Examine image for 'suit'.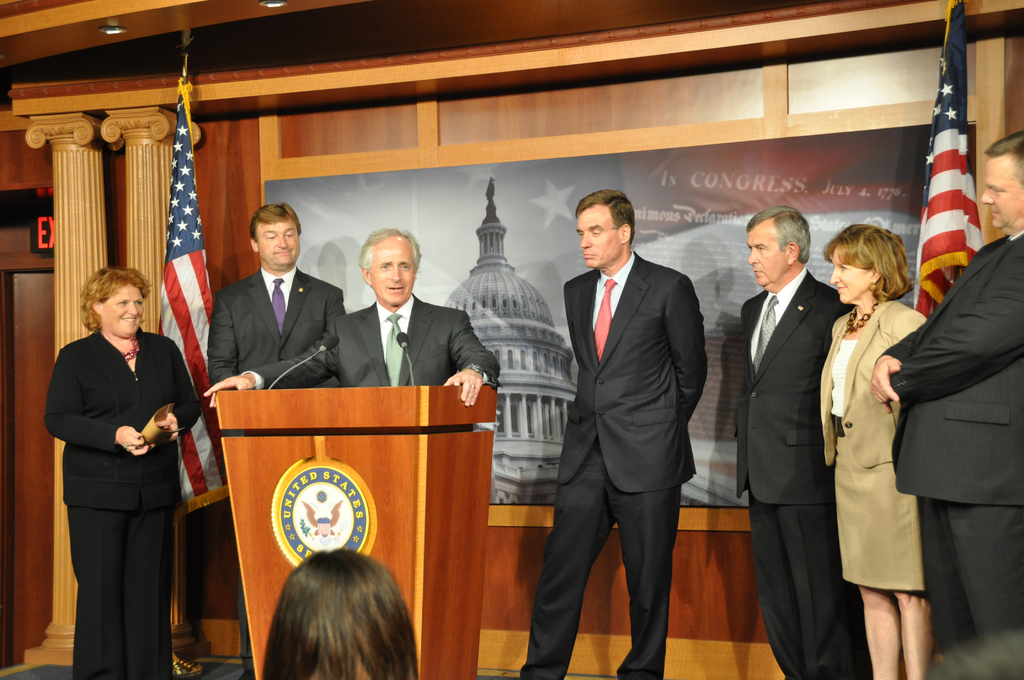
Examination result: (871, 225, 1023, 679).
